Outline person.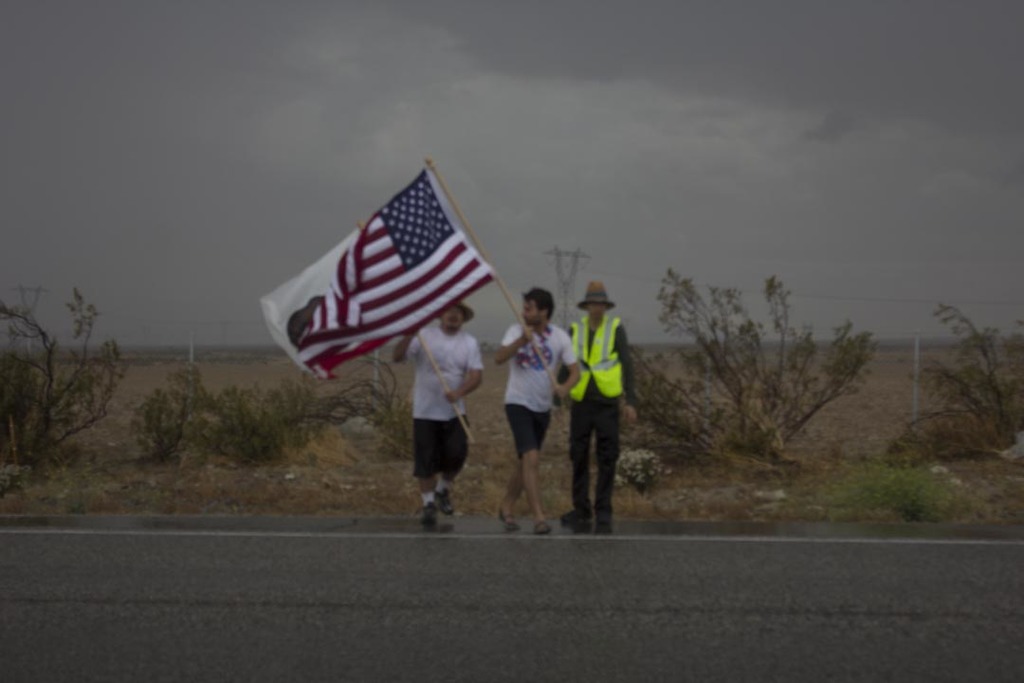
Outline: <region>489, 286, 586, 538</region>.
